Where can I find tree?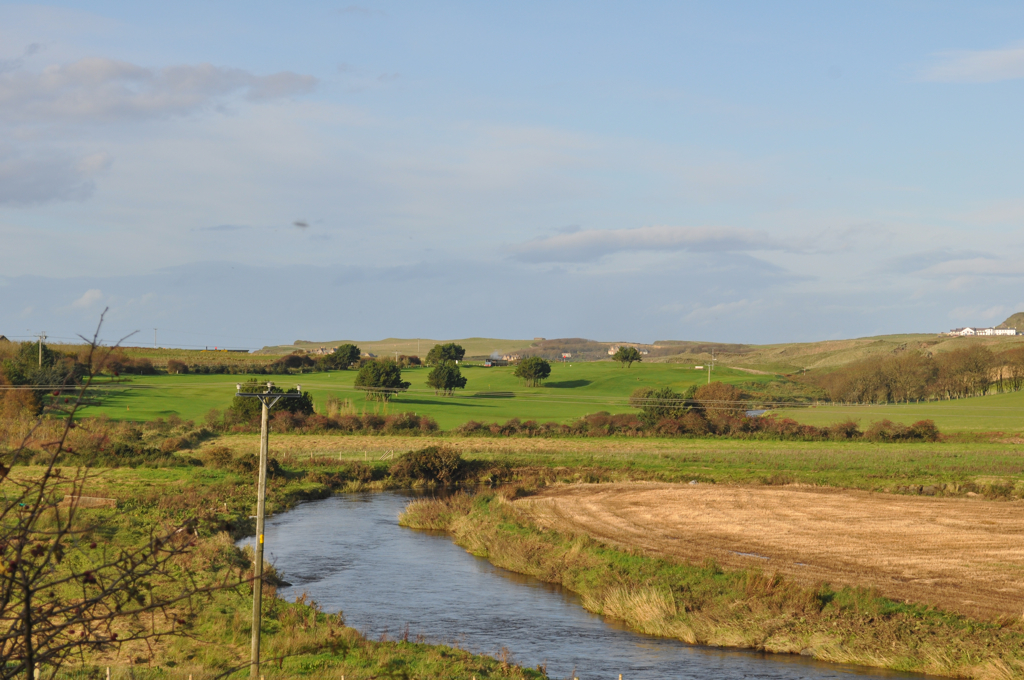
You can find it at 425, 361, 465, 397.
